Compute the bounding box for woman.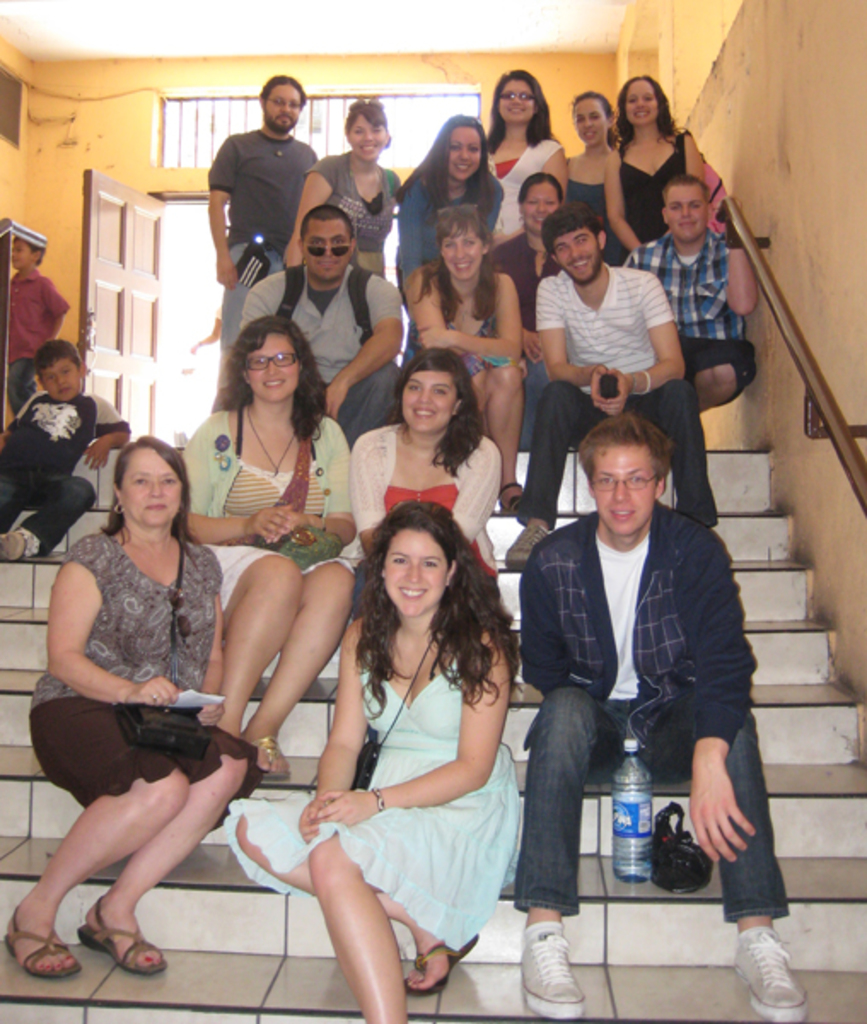
{"left": 268, "top": 447, "right": 539, "bottom": 1023}.
